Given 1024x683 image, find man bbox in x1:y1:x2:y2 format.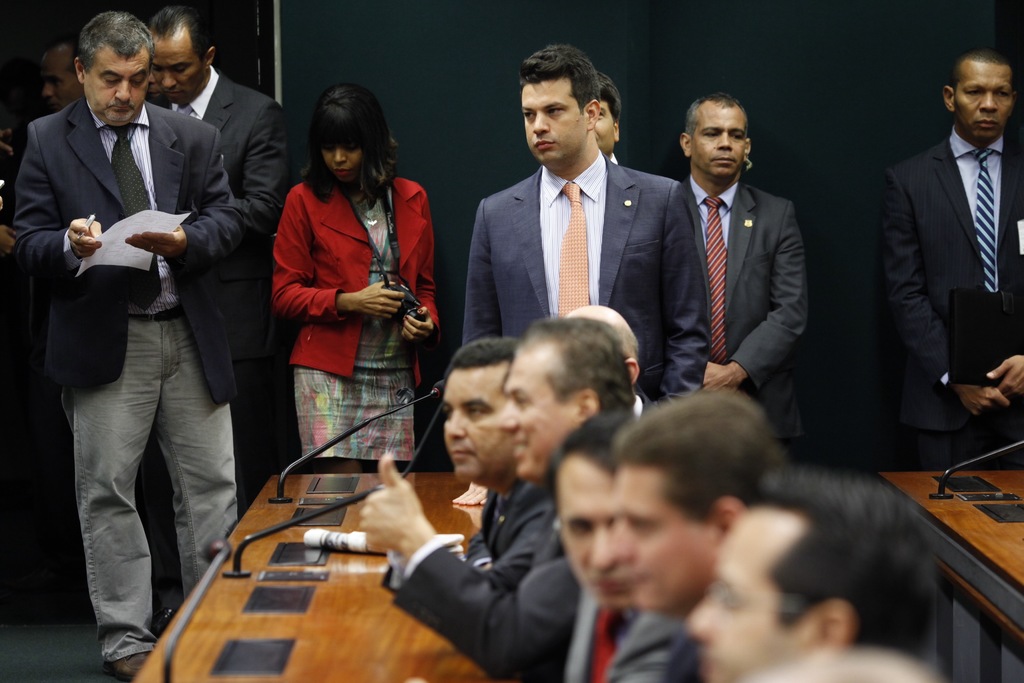
672:88:811:444.
